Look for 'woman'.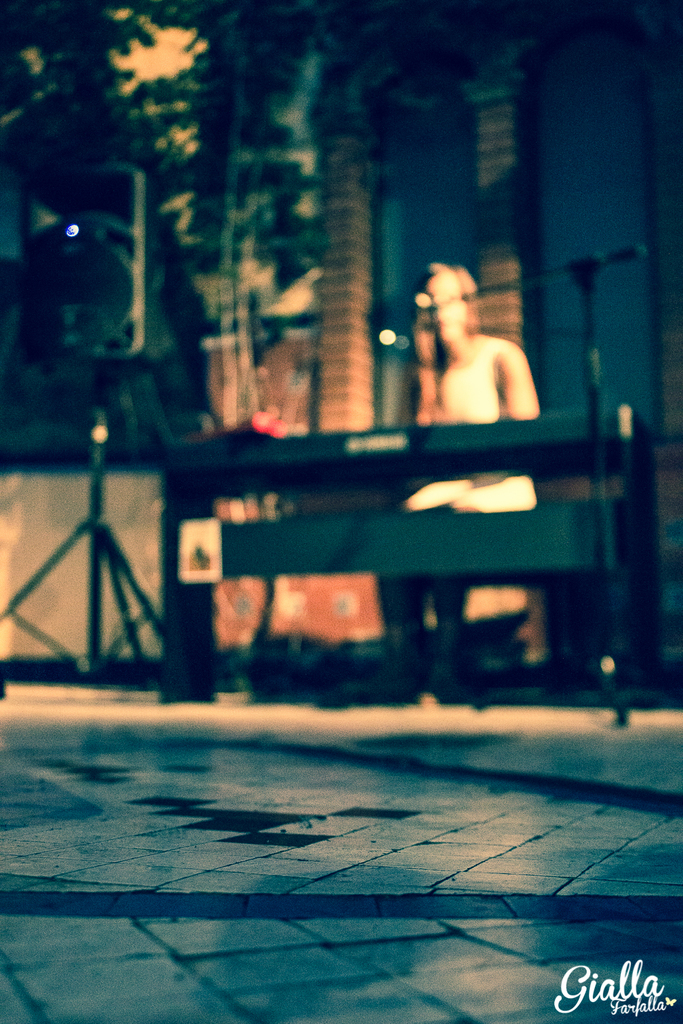
Found: left=370, top=279, right=544, bottom=713.
